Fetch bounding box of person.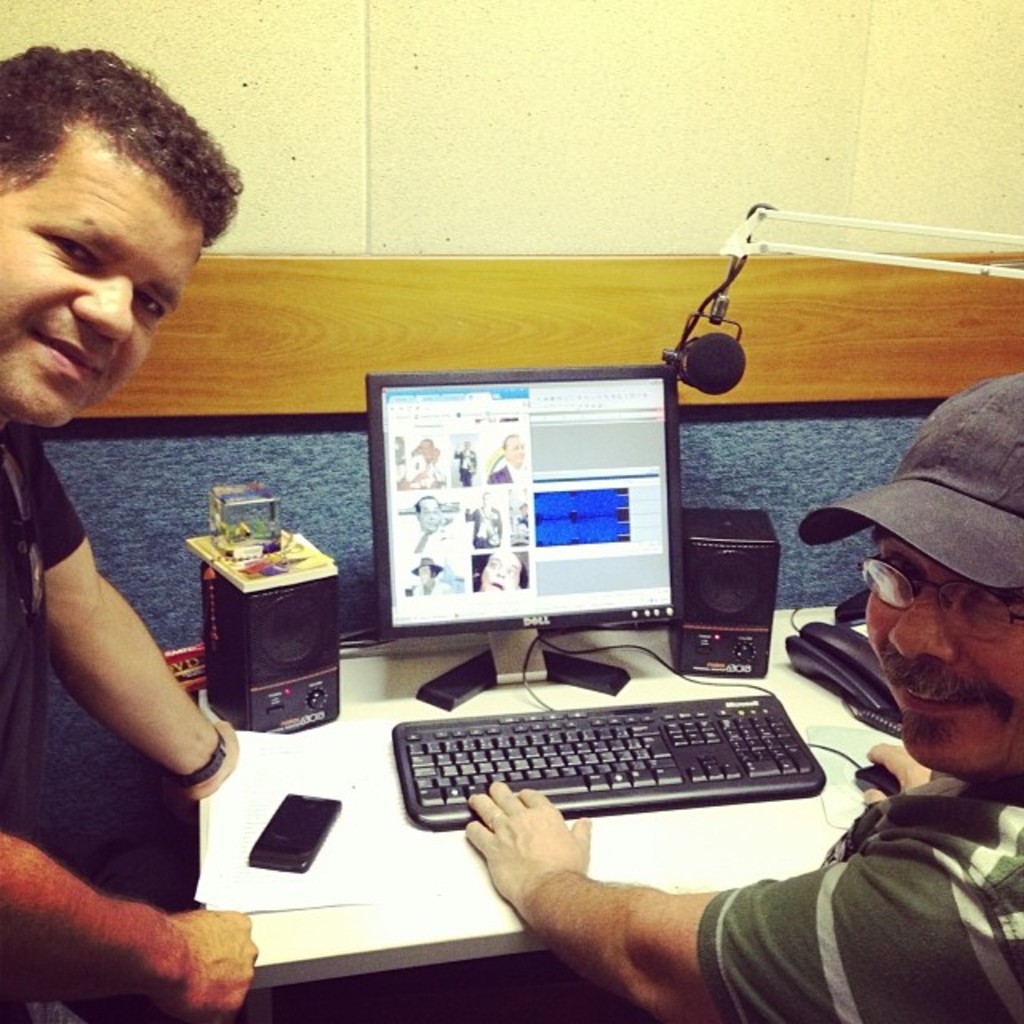
Bbox: (x1=0, y1=45, x2=251, y2=1022).
